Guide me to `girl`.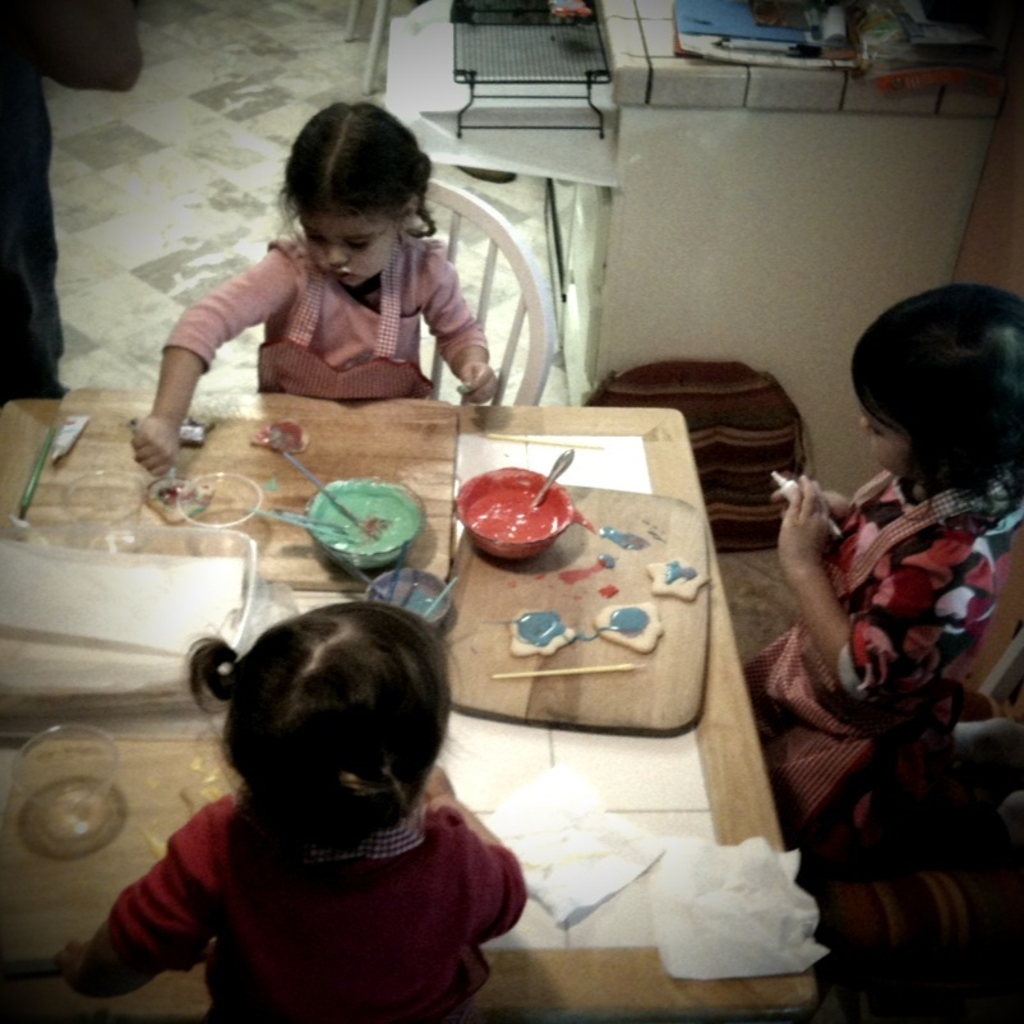
Guidance: left=737, top=276, right=1023, bottom=820.
